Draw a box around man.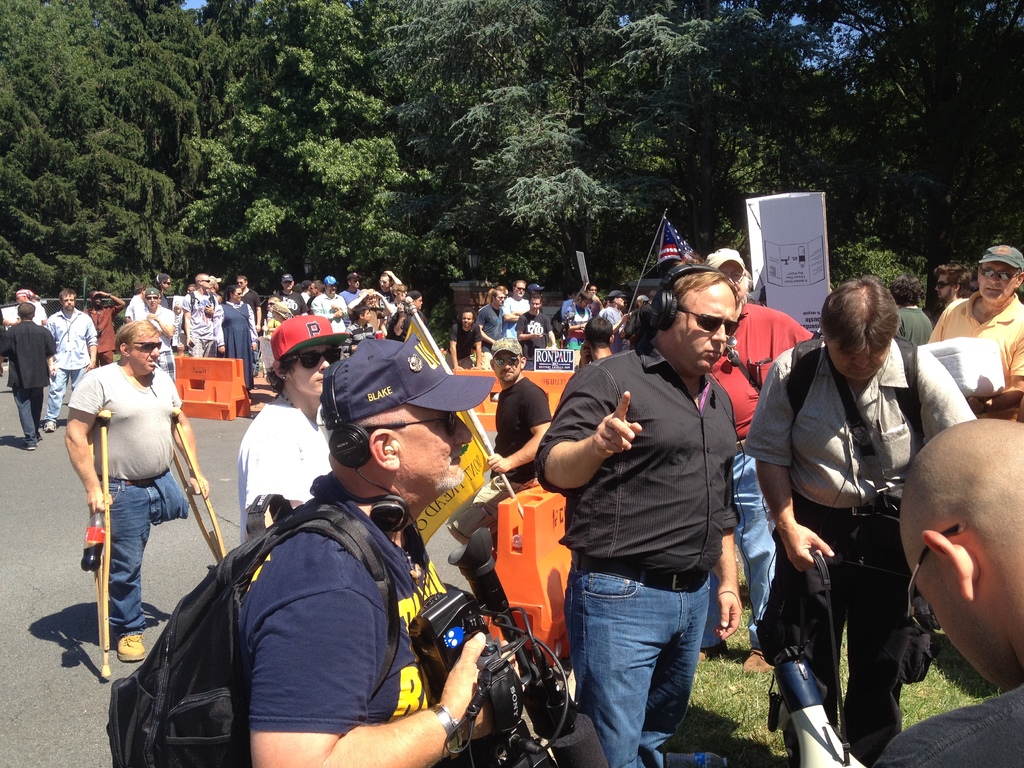
[x1=536, y1=266, x2=741, y2=767].
